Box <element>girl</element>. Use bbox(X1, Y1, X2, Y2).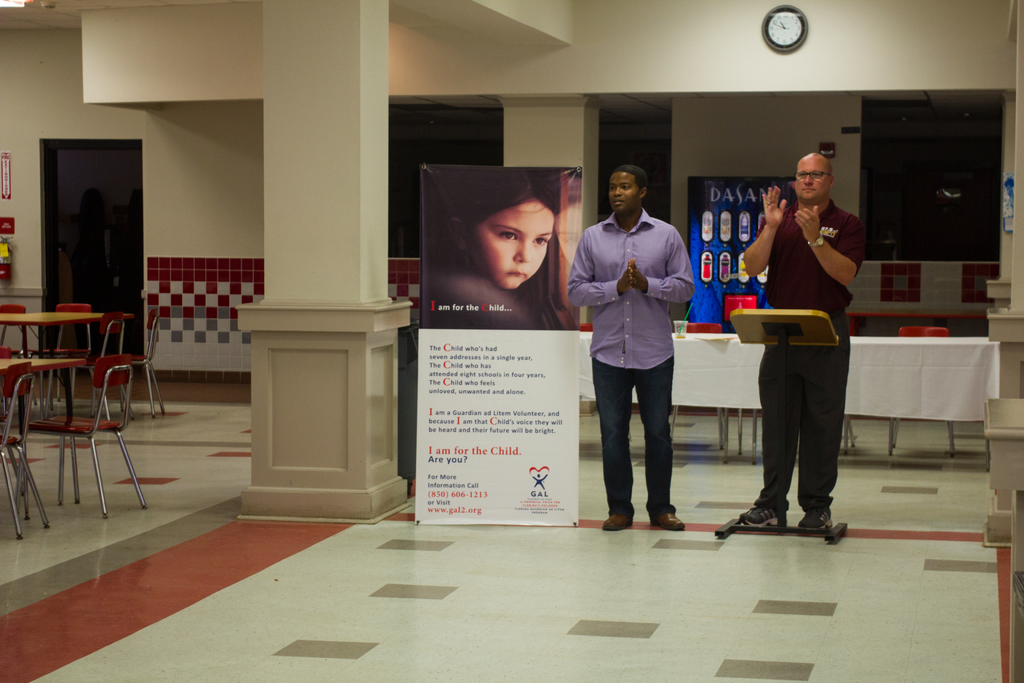
bbox(420, 164, 573, 333).
